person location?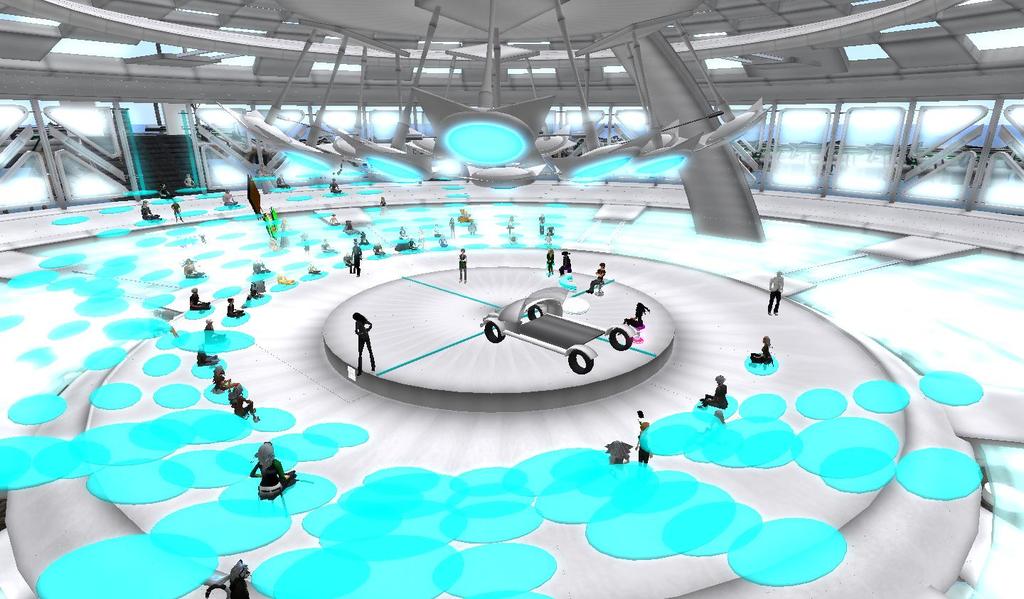
331,177,343,194
